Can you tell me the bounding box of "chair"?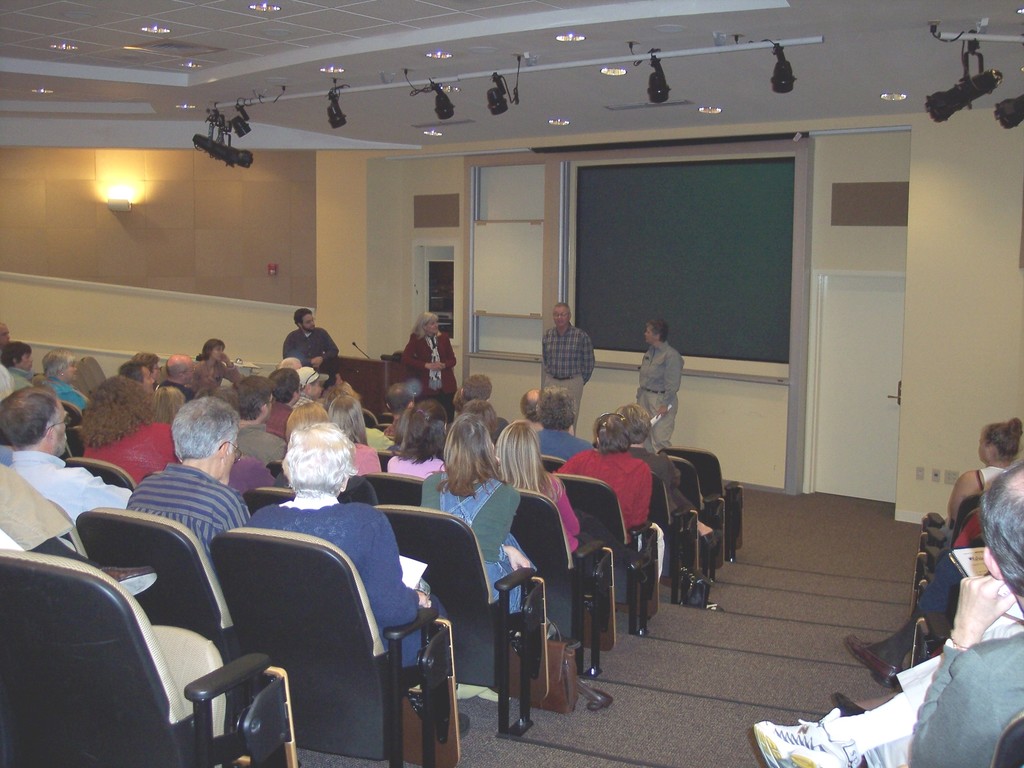
65:451:136:493.
